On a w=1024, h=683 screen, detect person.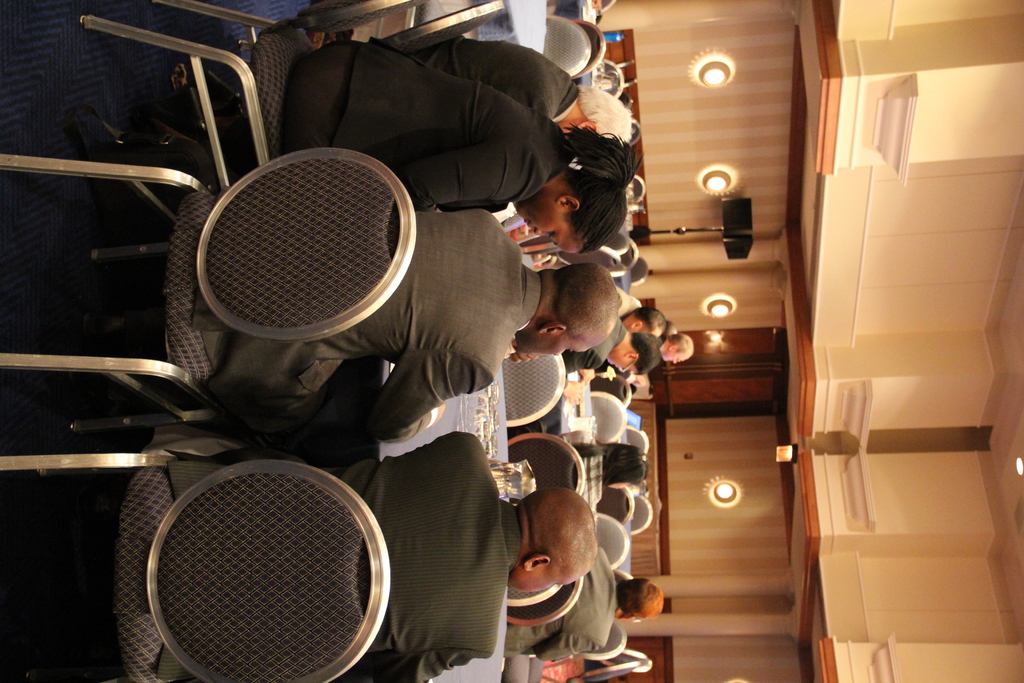
x1=189, y1=210, x2=625, y2=447.
